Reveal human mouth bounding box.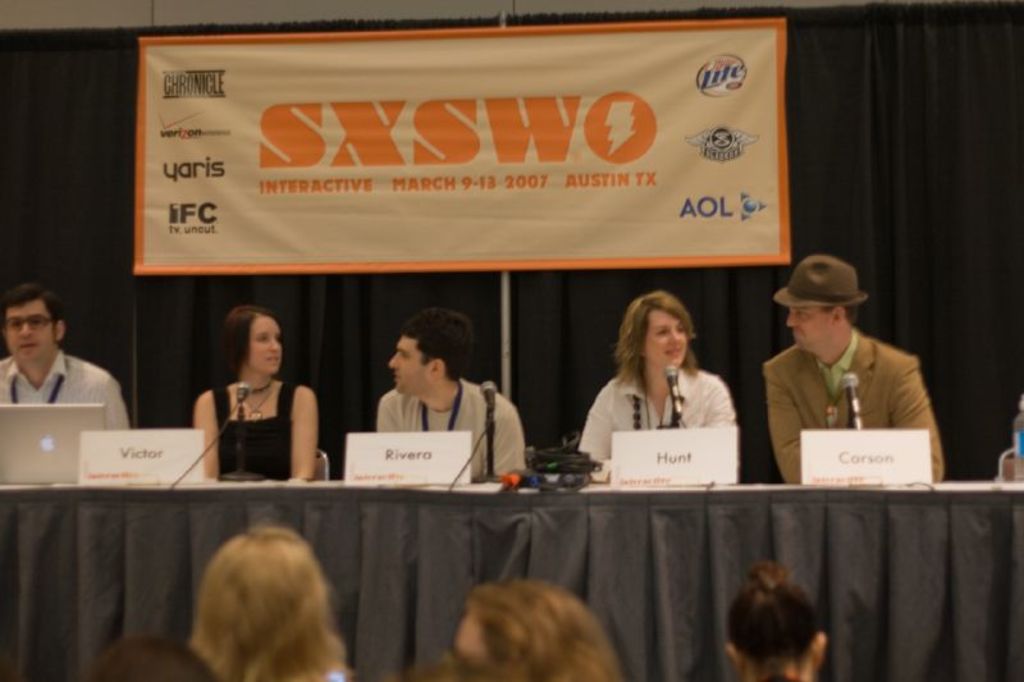
Revealed: <box>797,334,803,340</box>.
